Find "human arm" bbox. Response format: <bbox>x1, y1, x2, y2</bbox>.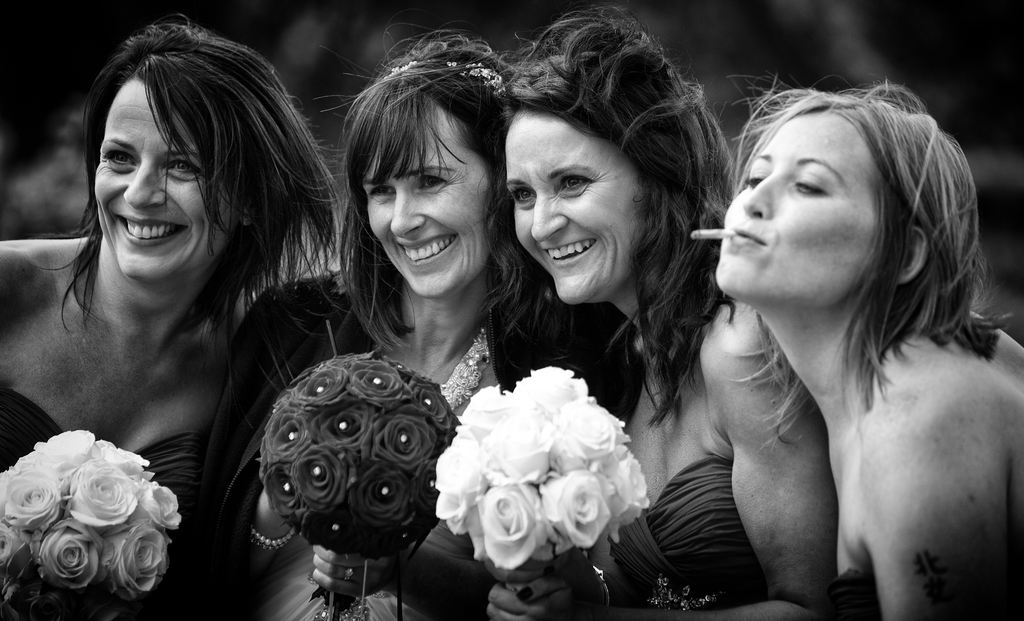
<bbox>312, 525, 346, 593</bbox>.
